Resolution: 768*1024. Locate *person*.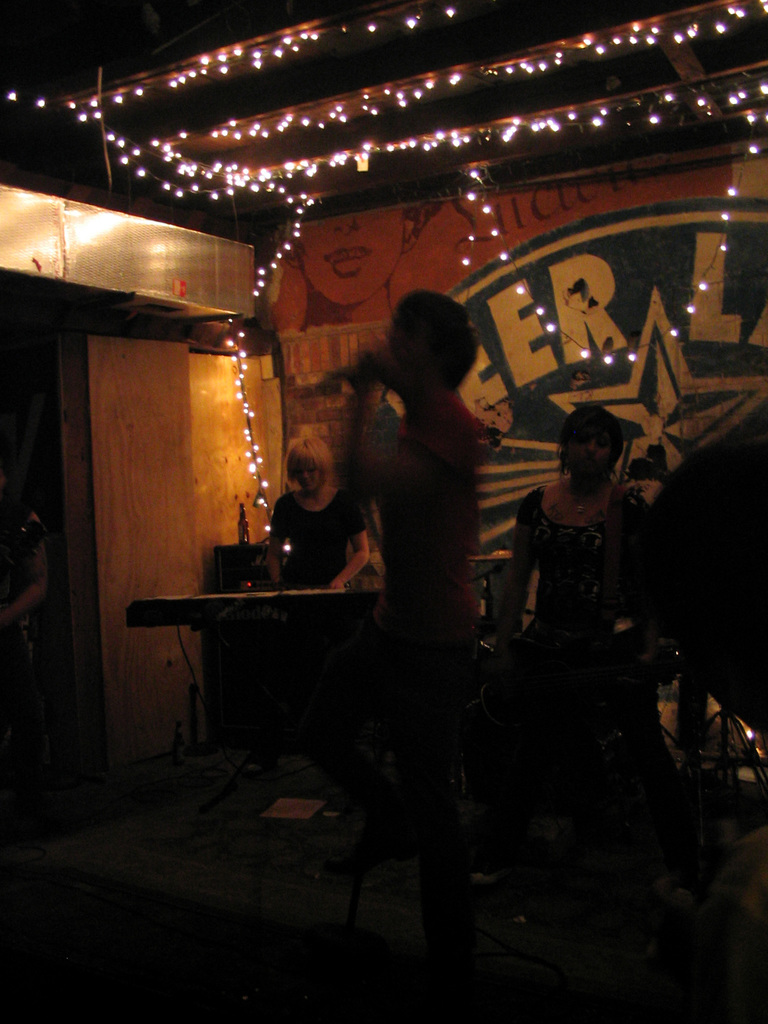
bbox(245, 433, 372, 774).
